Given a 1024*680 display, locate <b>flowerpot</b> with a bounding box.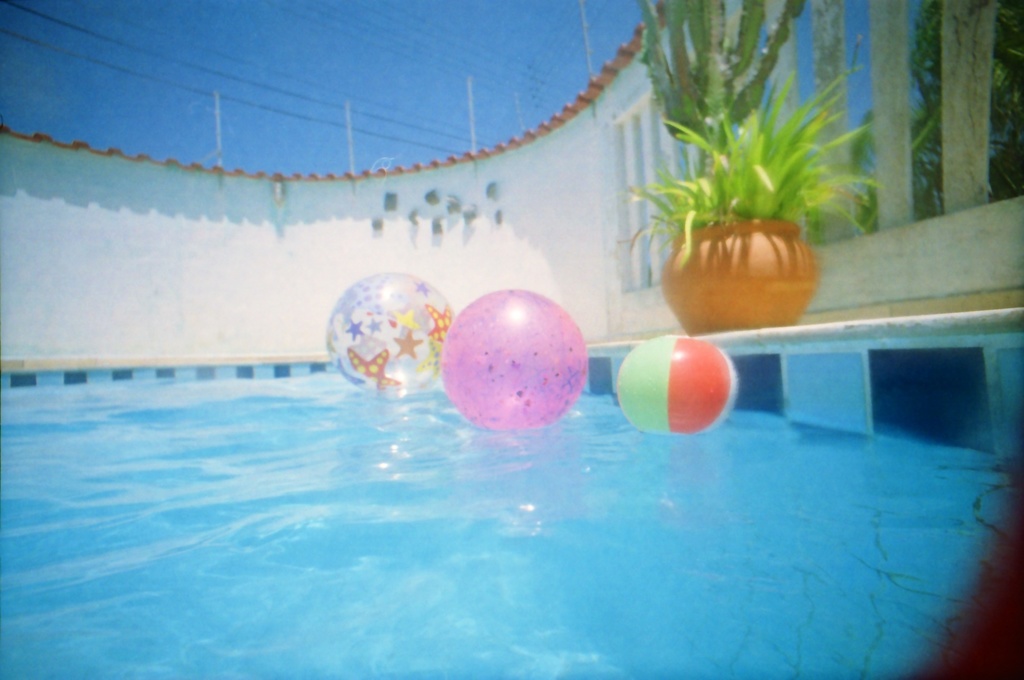
Located: locate(660, 190, 829, 330).
